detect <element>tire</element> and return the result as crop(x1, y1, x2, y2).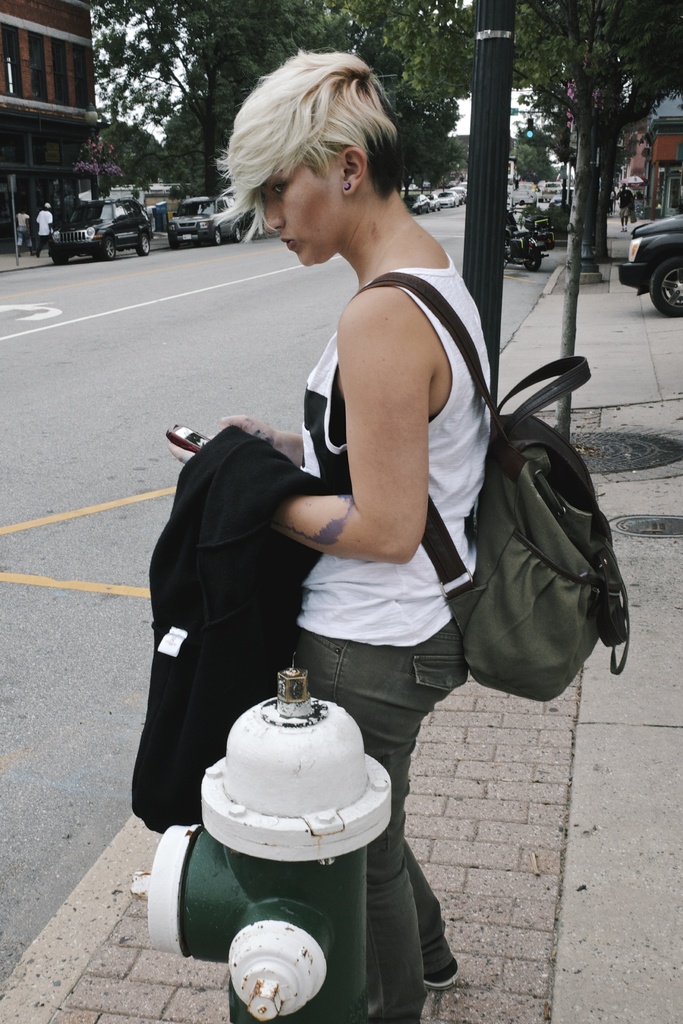
crop(45, 248, 72, 267).
